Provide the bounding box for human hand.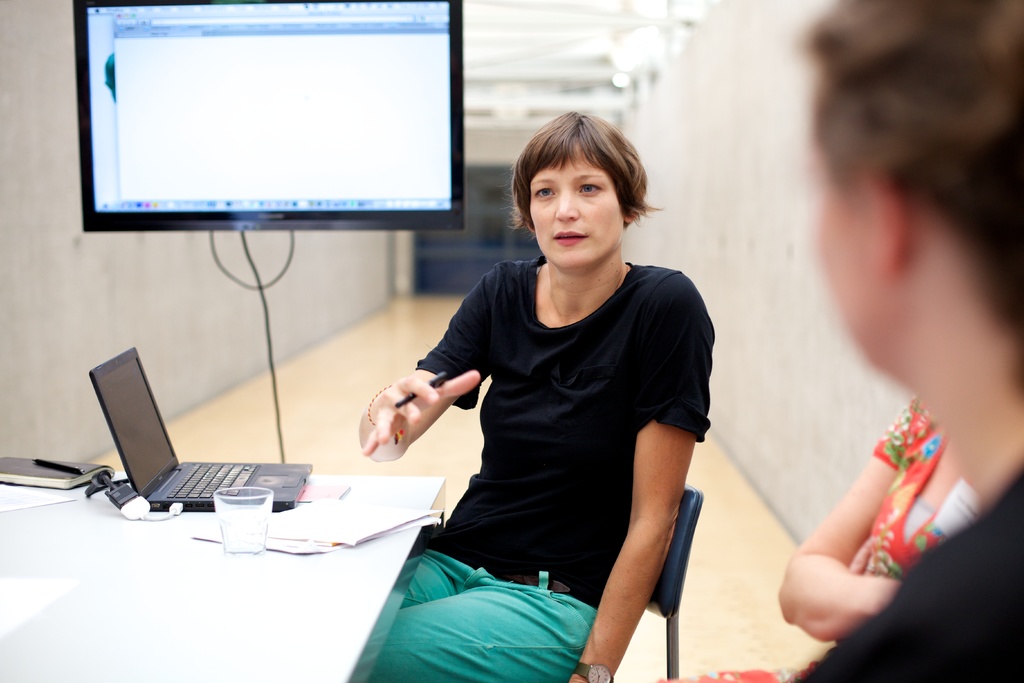
bbox=(776, 431, 948, 646).
